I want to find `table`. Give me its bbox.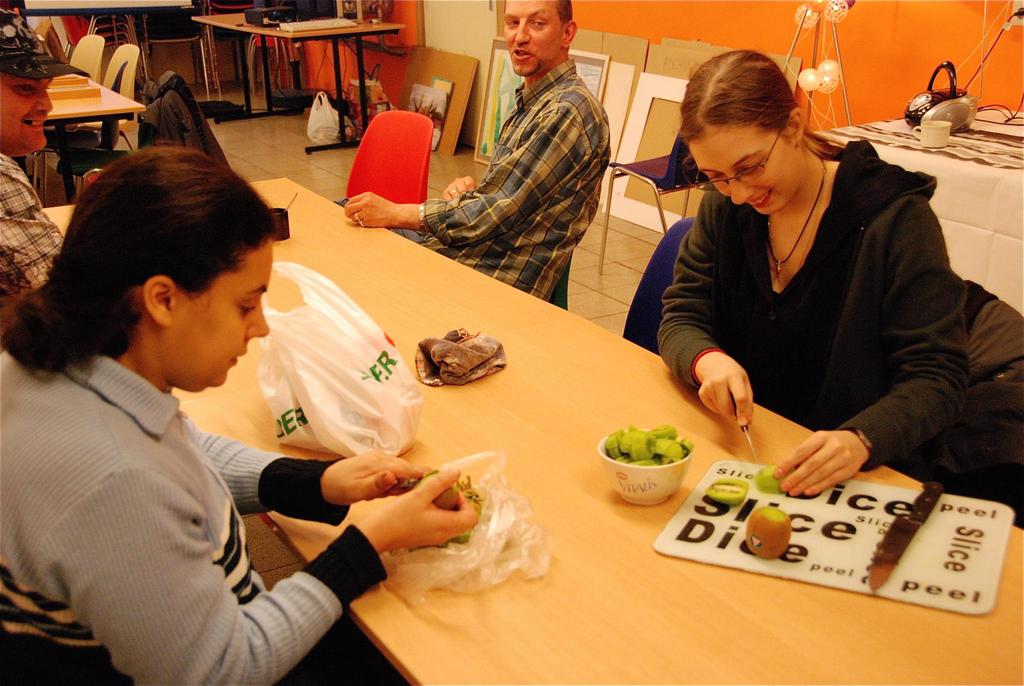
crop(817, 111, 1023, 316).
